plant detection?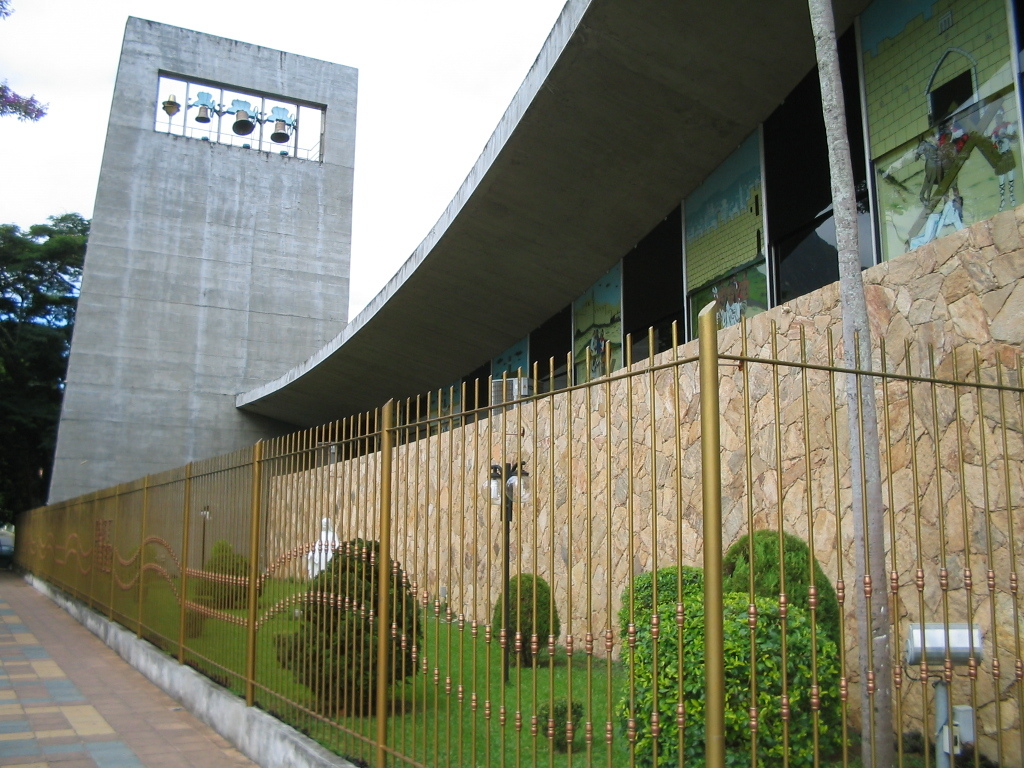
(left=624, top=595, right=829, bottom=767)
